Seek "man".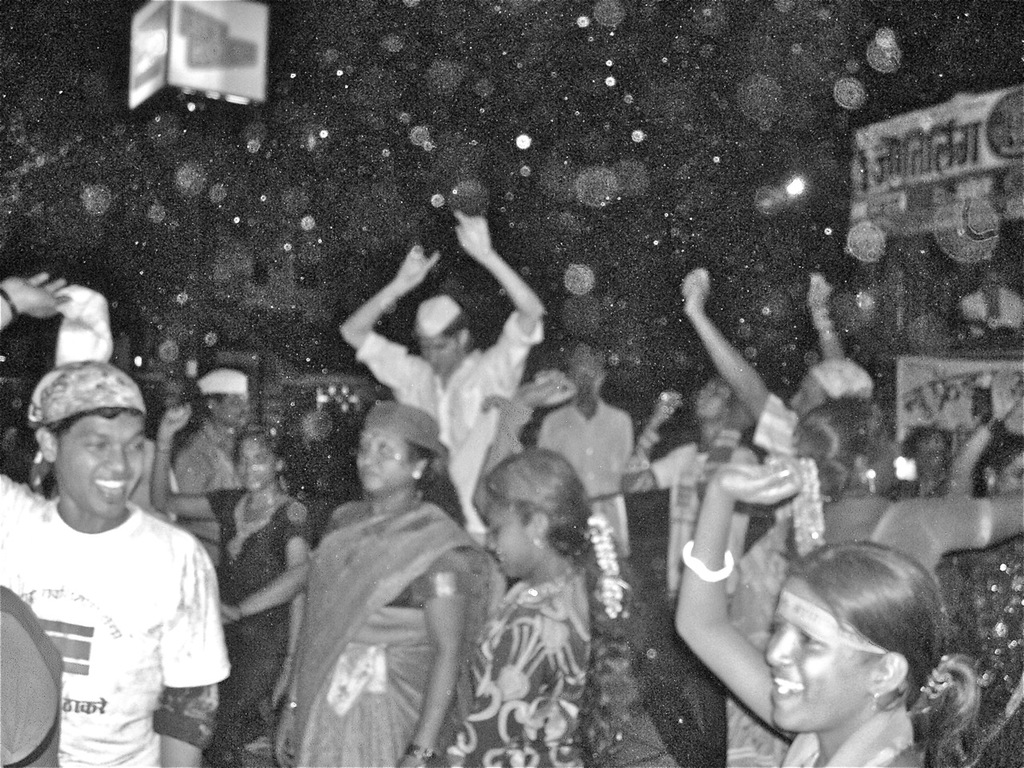
region(604, 367, 778, 637).
